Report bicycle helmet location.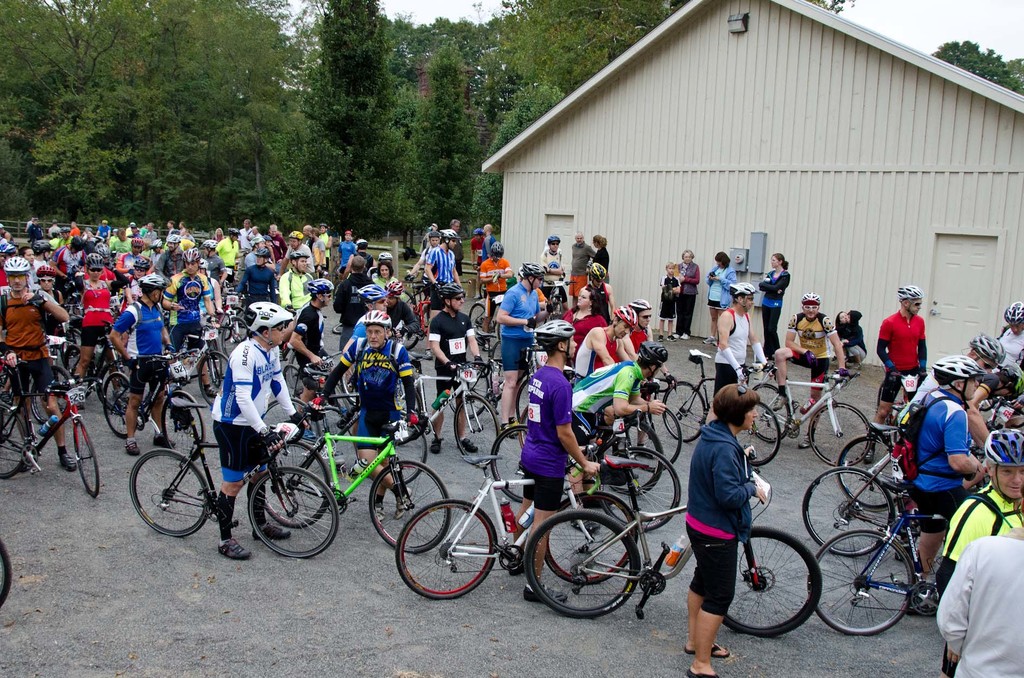
Report: 895:286:922:303.
